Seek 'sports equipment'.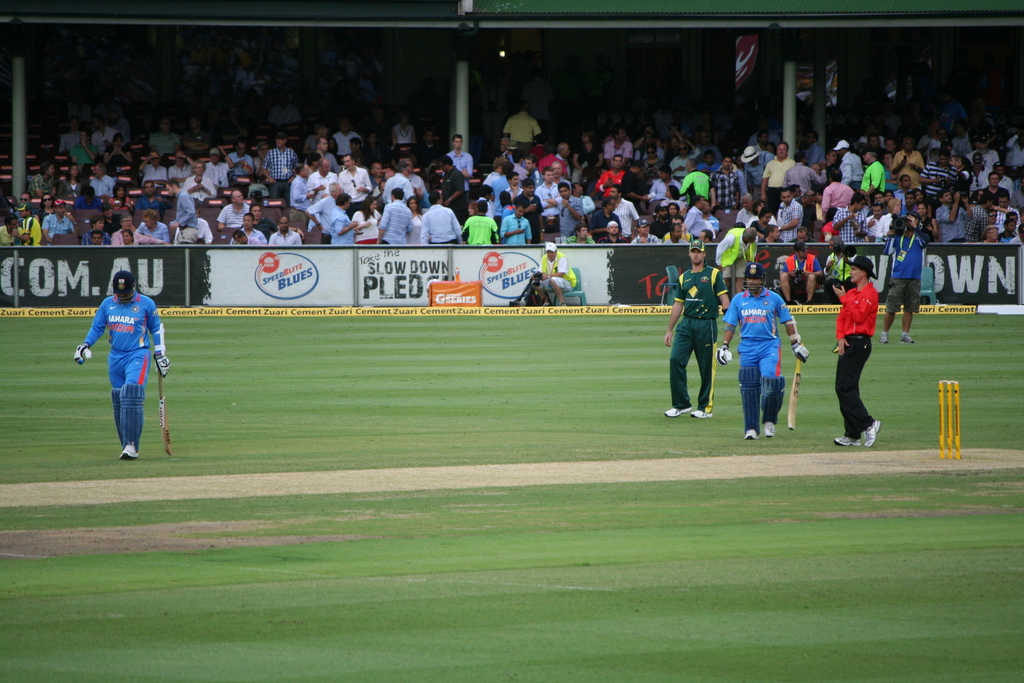
l=790, t=359, r=799, b=431.
